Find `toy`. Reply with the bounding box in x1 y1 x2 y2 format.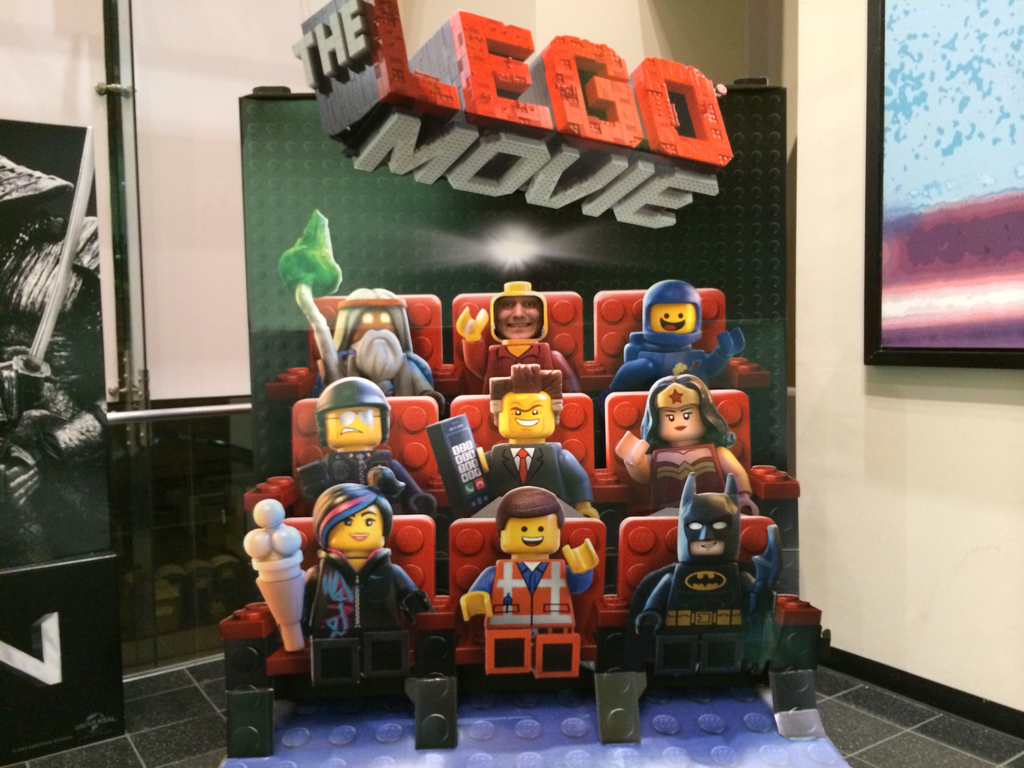
454 476 604 696.
